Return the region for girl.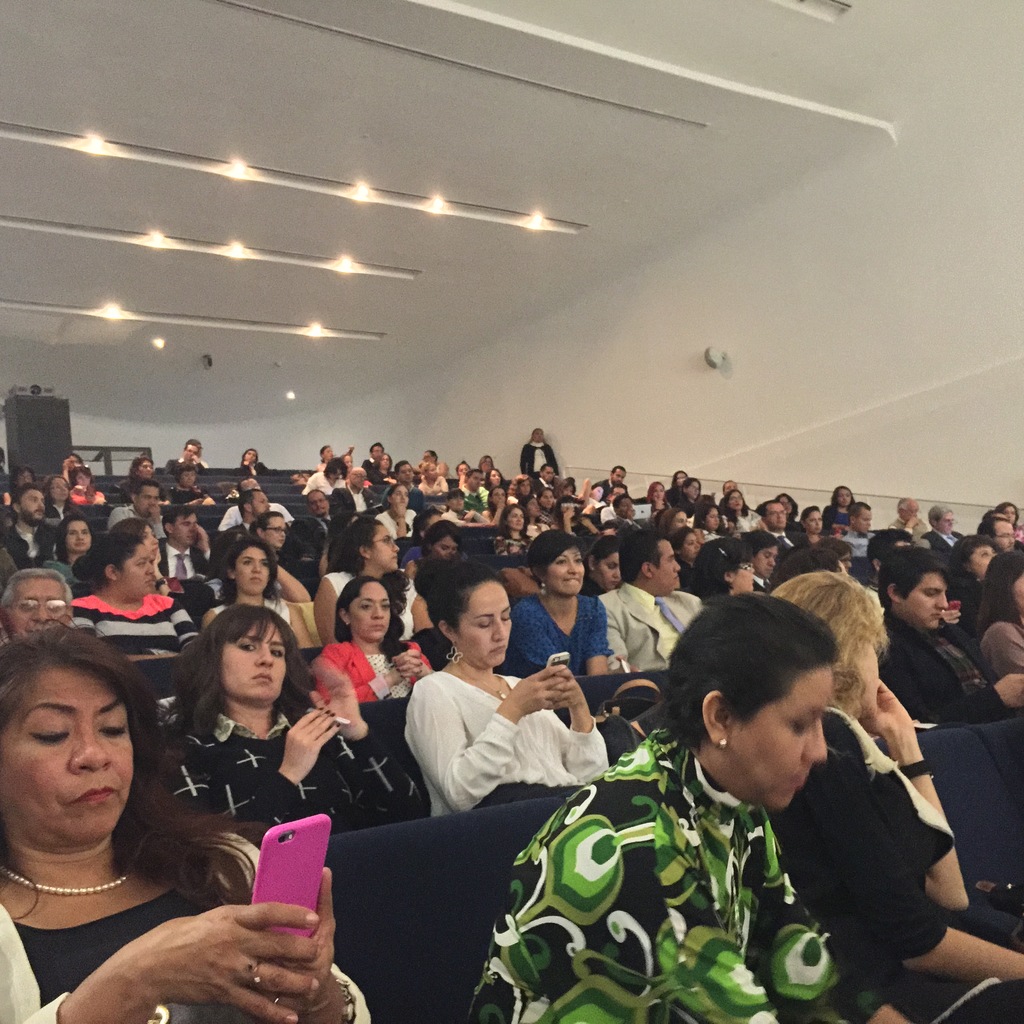
{"left": 822, "top": 482, "right": 853, "bottom": 524}.
